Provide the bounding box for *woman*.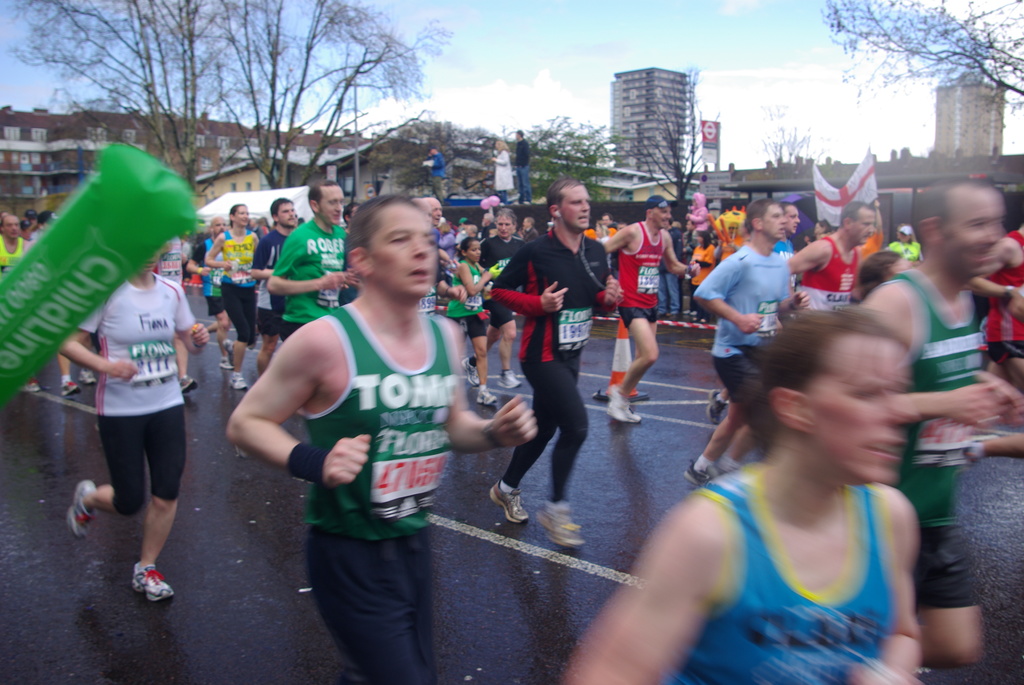
198,194,261,392.
